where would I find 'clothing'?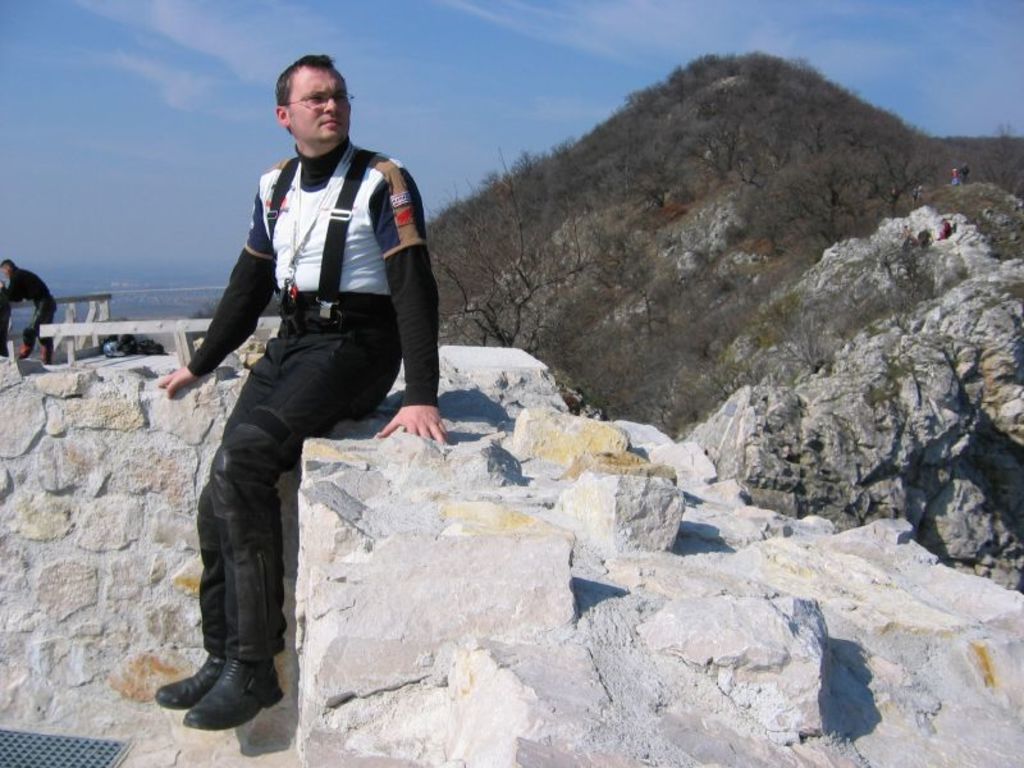
At 3 268 60 351.
